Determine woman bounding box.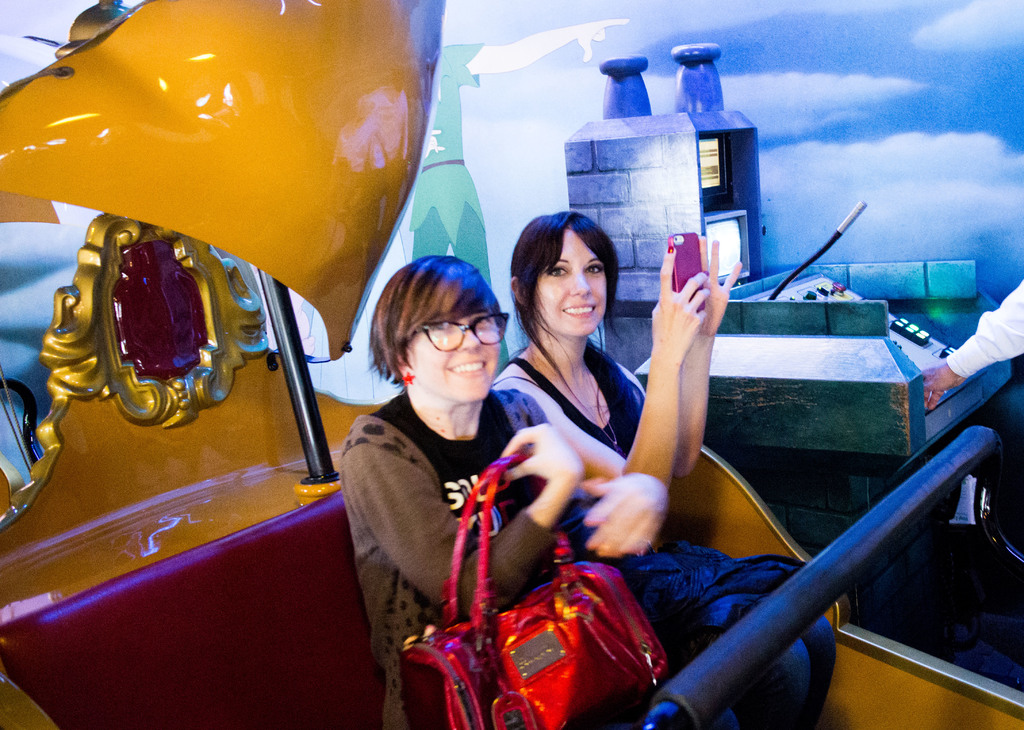
Determined: locate(341, 255, 667, 729).
